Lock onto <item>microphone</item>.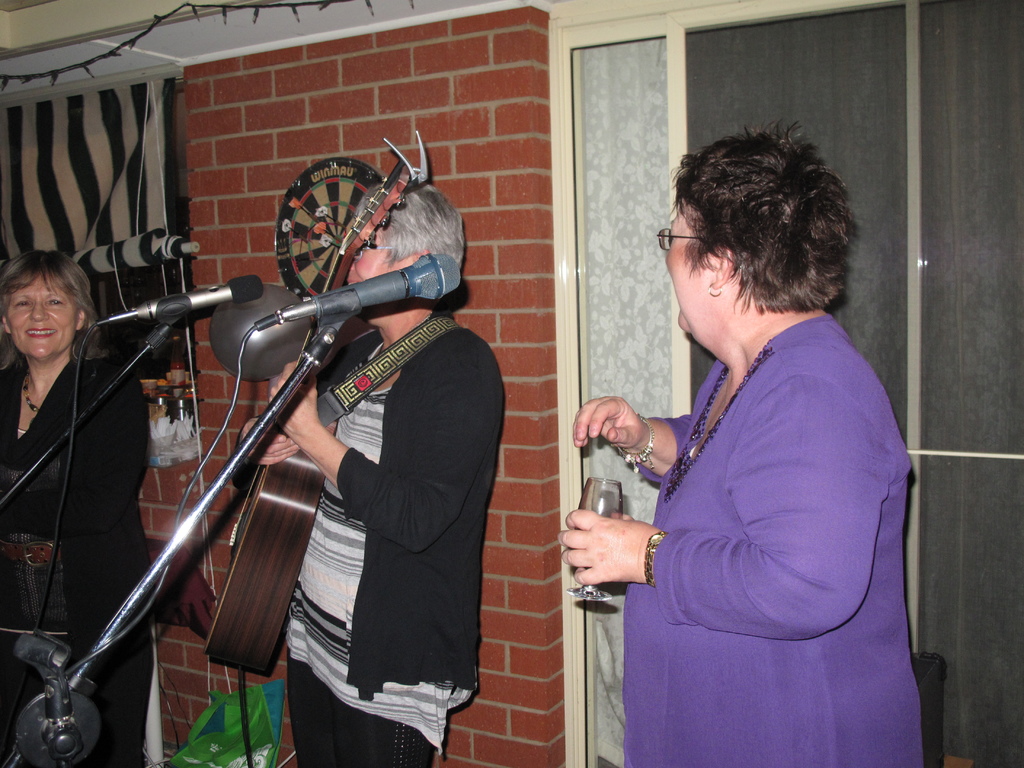
Locked: 244, 257, 462, 323.
